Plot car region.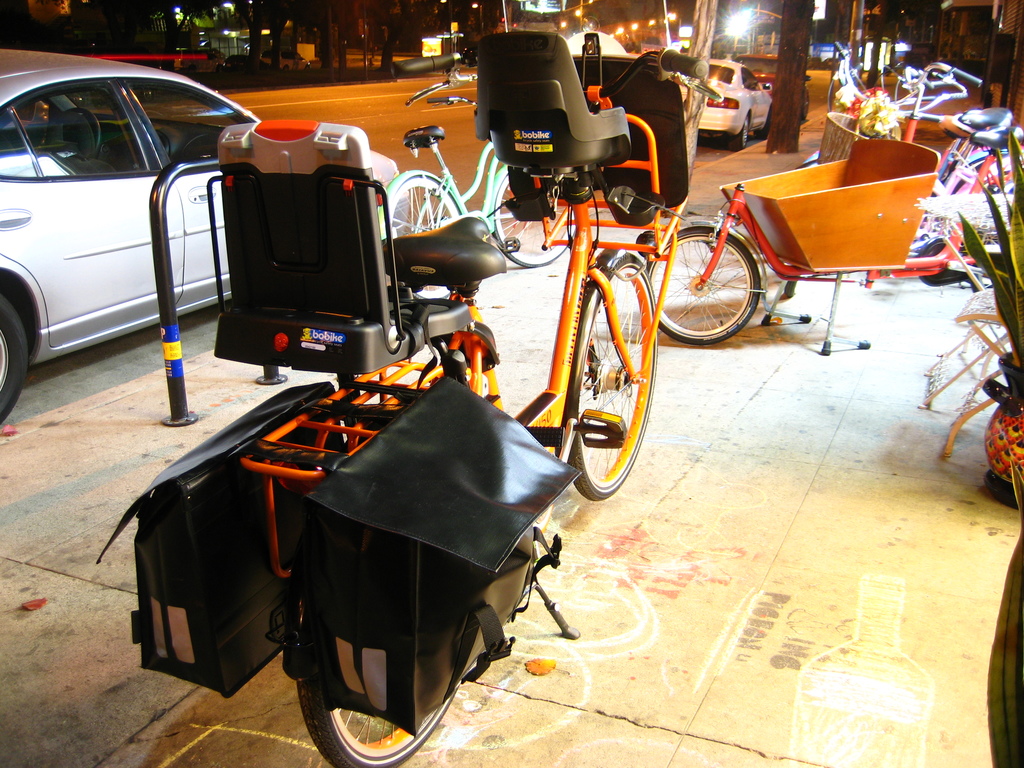
Plotted at <box>694,58,772,149</box>.
